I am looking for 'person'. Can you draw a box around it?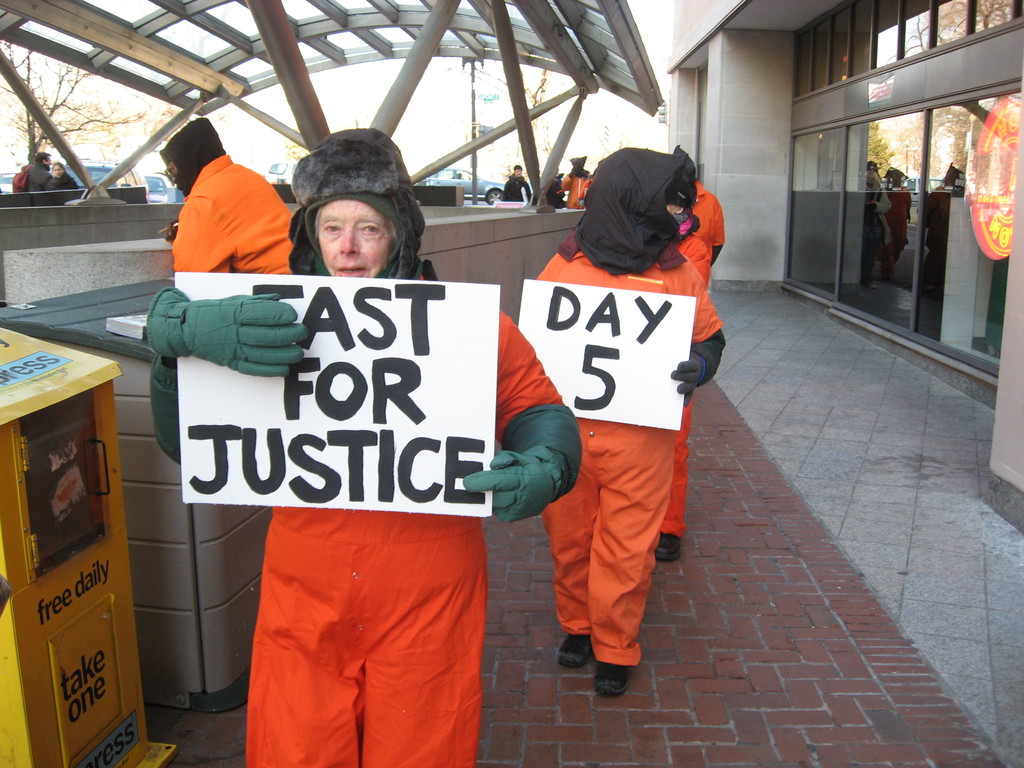
Sure, the bounding box is [left=160, top=120, right=295, bottom=273].
